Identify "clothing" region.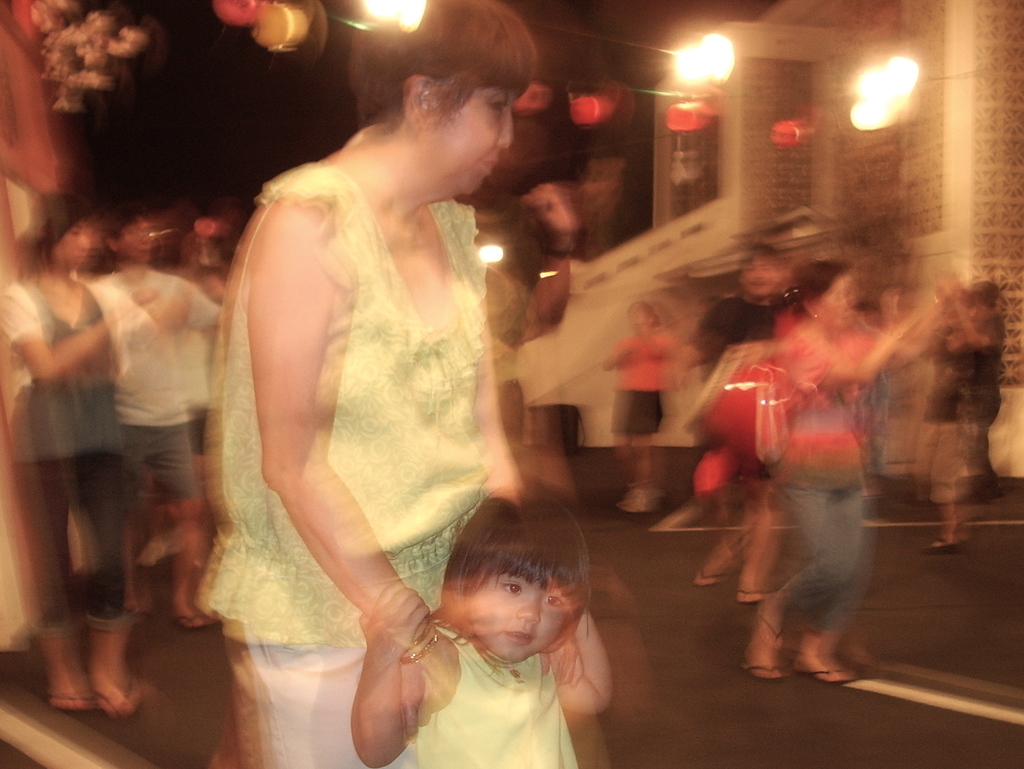
Region: <box>0,266,136,642</box>.
